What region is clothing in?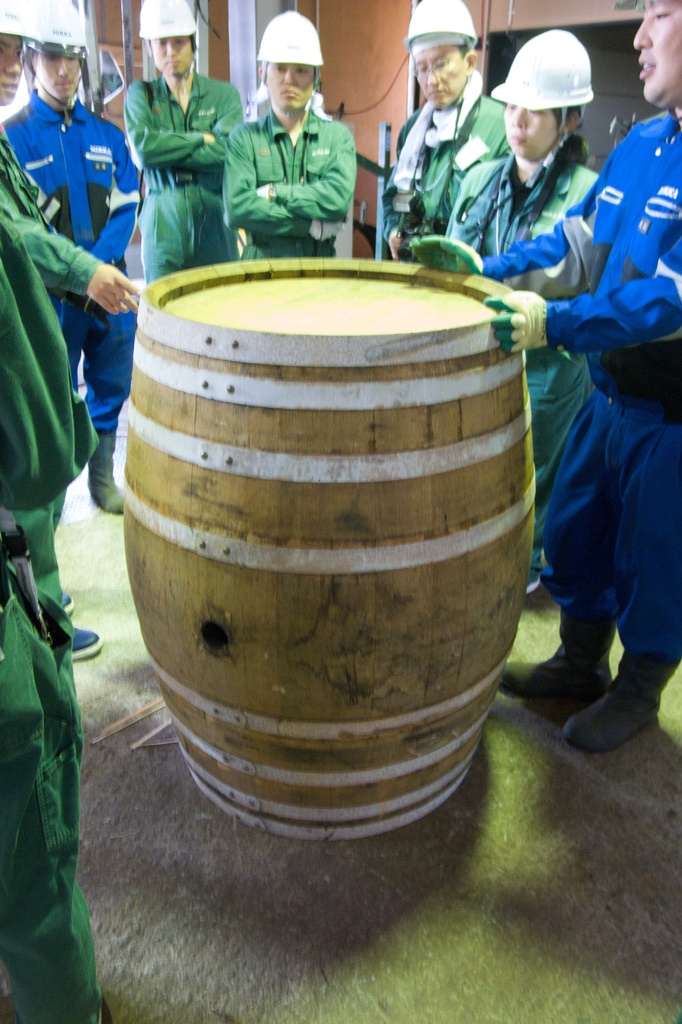
{"x1": 222, "y1": 104, "x2": 359, "y2": 257}.
